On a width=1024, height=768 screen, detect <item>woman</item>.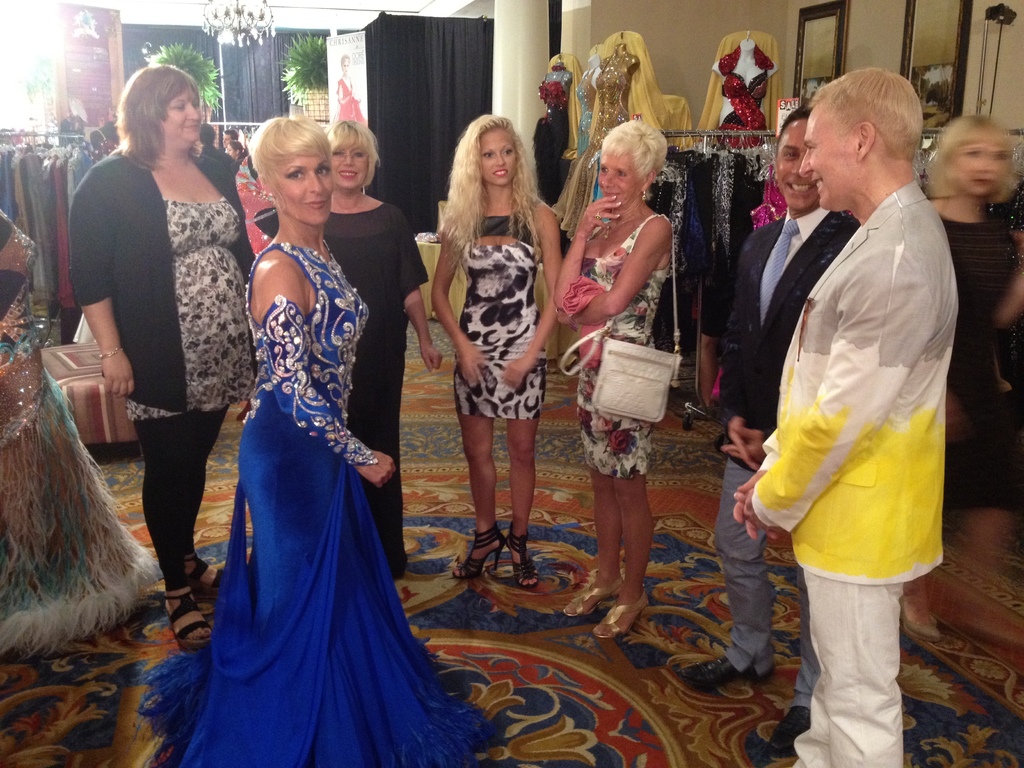
(x1=560, y1=120, x2=684, y2=642).
